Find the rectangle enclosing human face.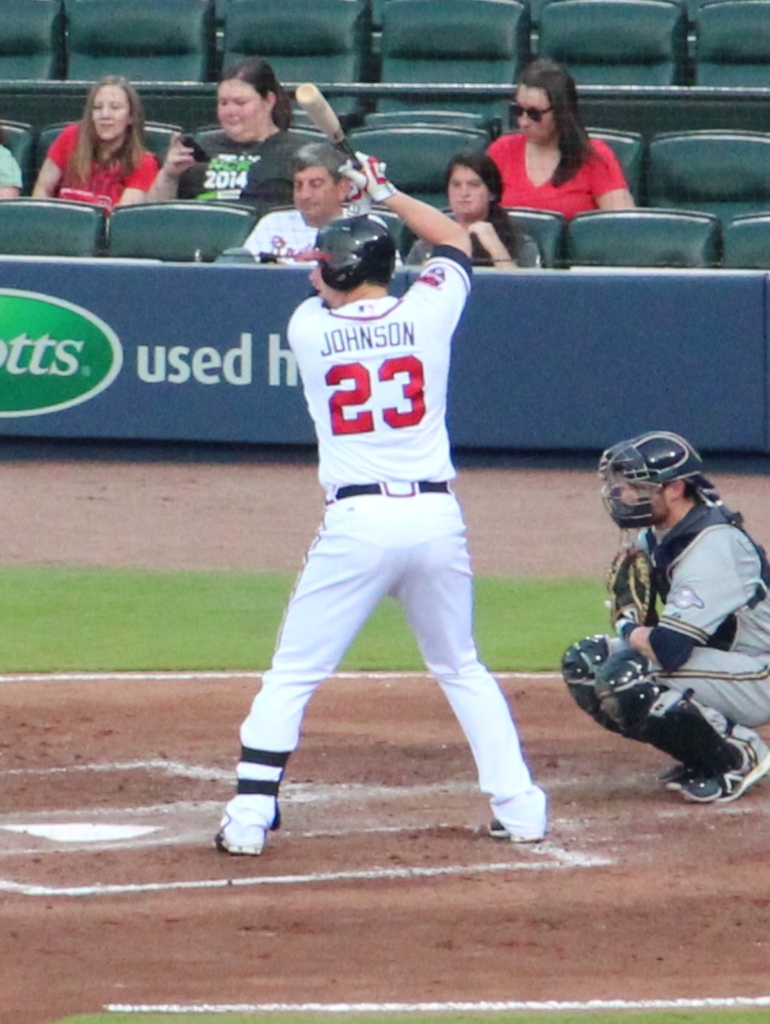
locate(294, 170, 334, 218).
